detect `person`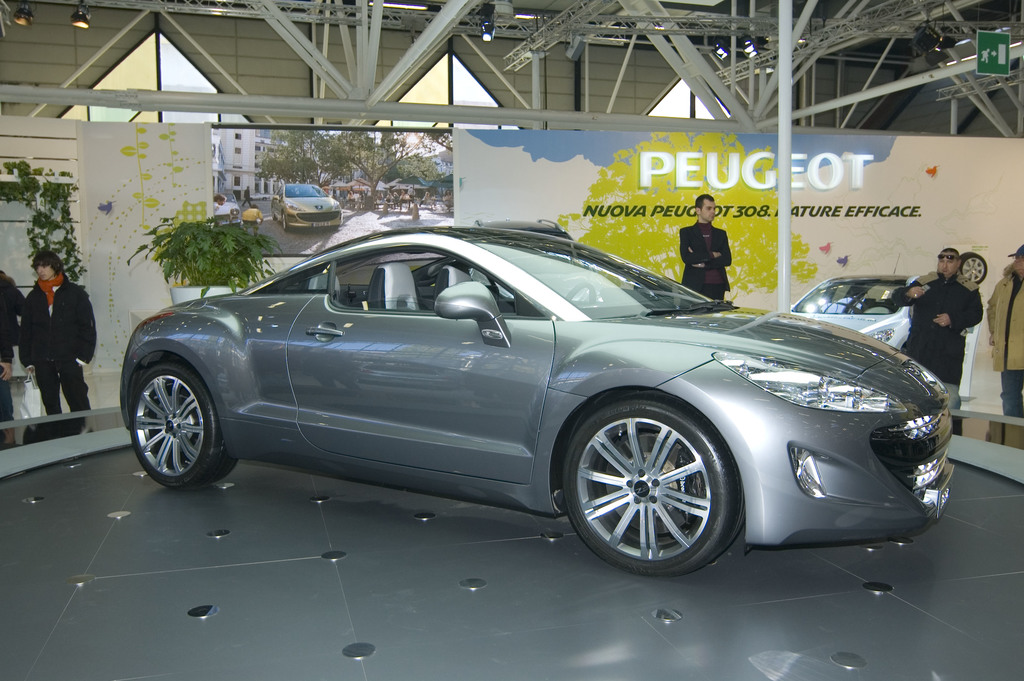
[683, 198, 746, 295]
